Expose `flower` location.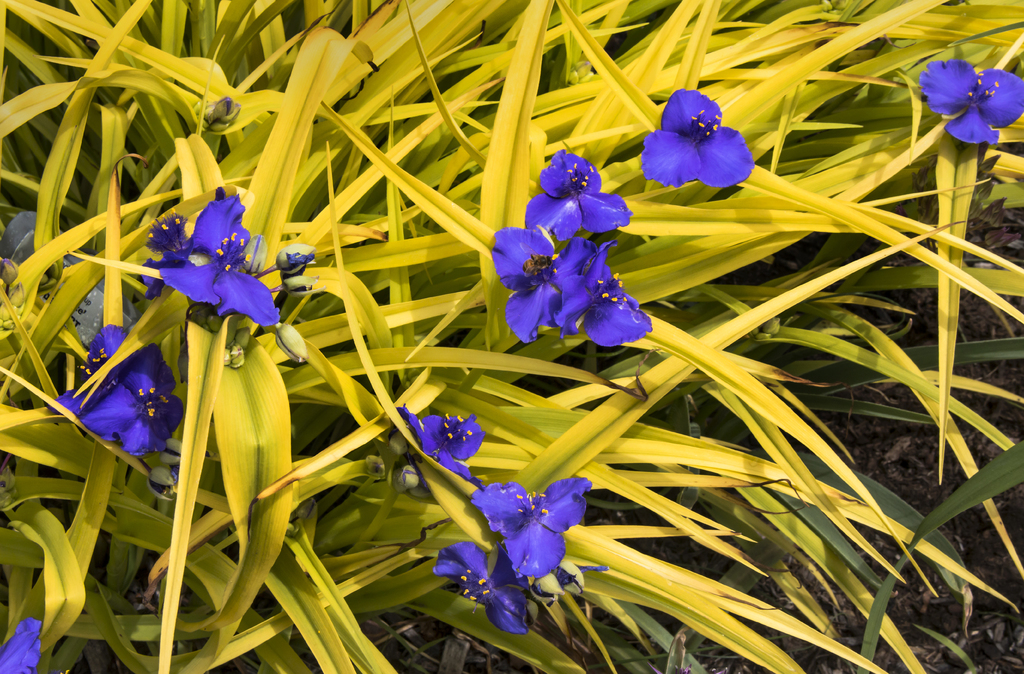
Exposed at pyautogui.locateOnScreen(525, 148, 633, 243).
